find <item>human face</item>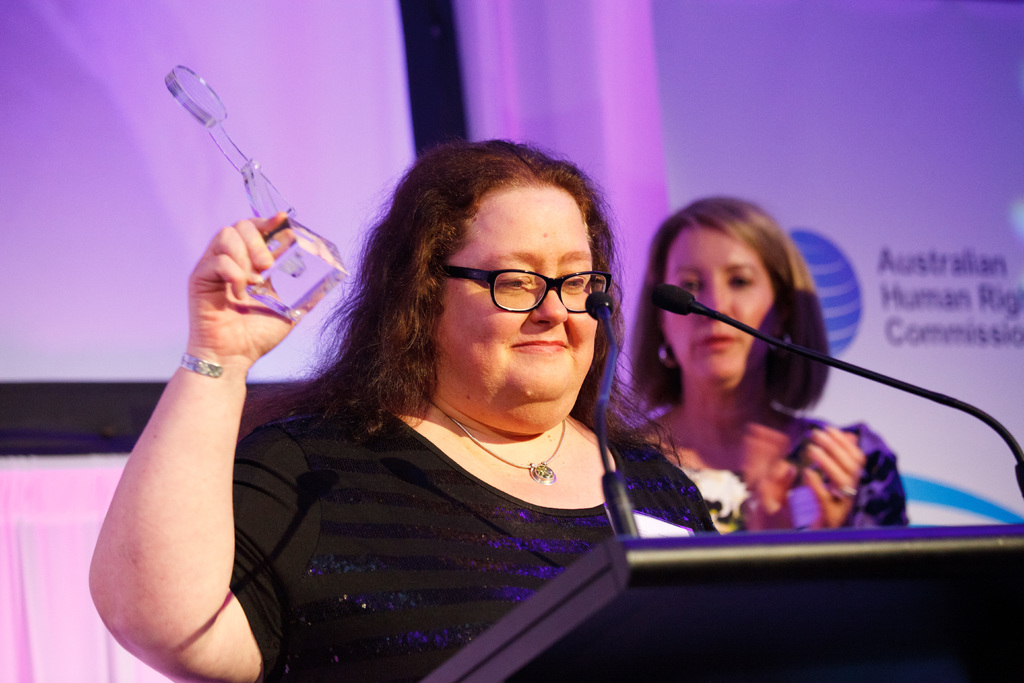
region(444, 188, 598, 434)
